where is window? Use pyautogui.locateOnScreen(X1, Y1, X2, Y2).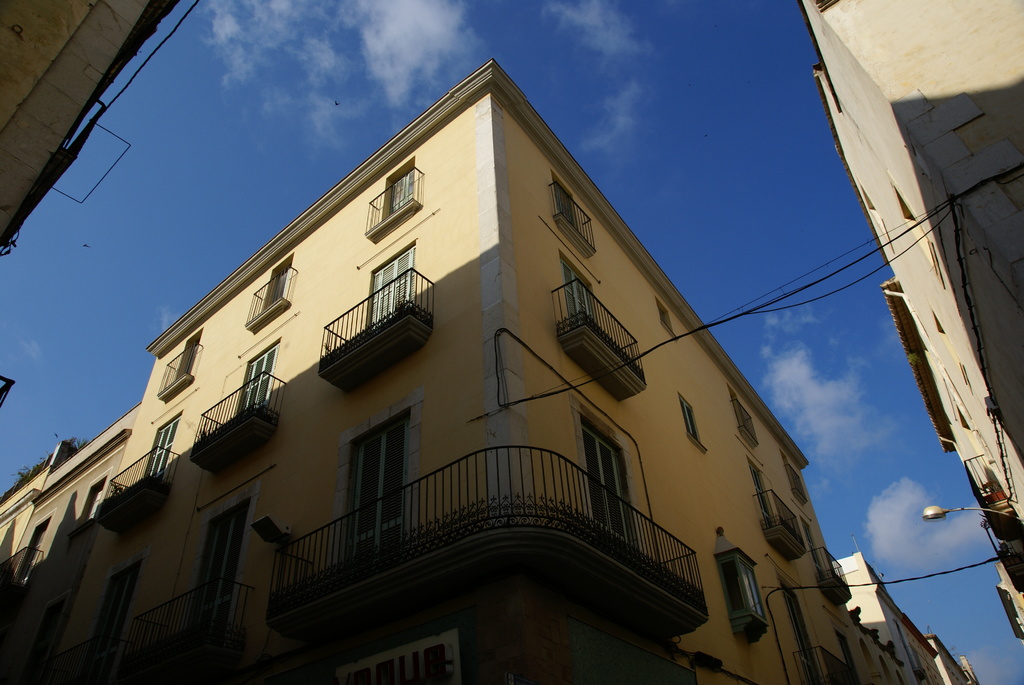
pyautogui.locateOnScreen(554, 170, 579, 231).
